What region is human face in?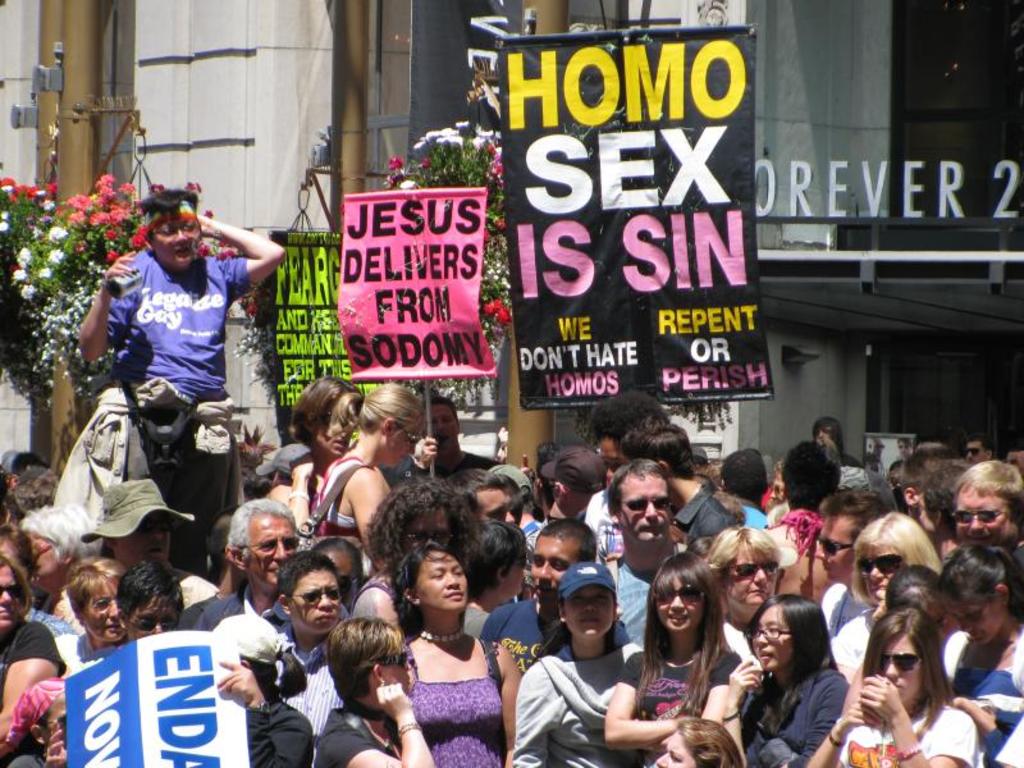
[left=428, top=407, right=458, bottom=444].
